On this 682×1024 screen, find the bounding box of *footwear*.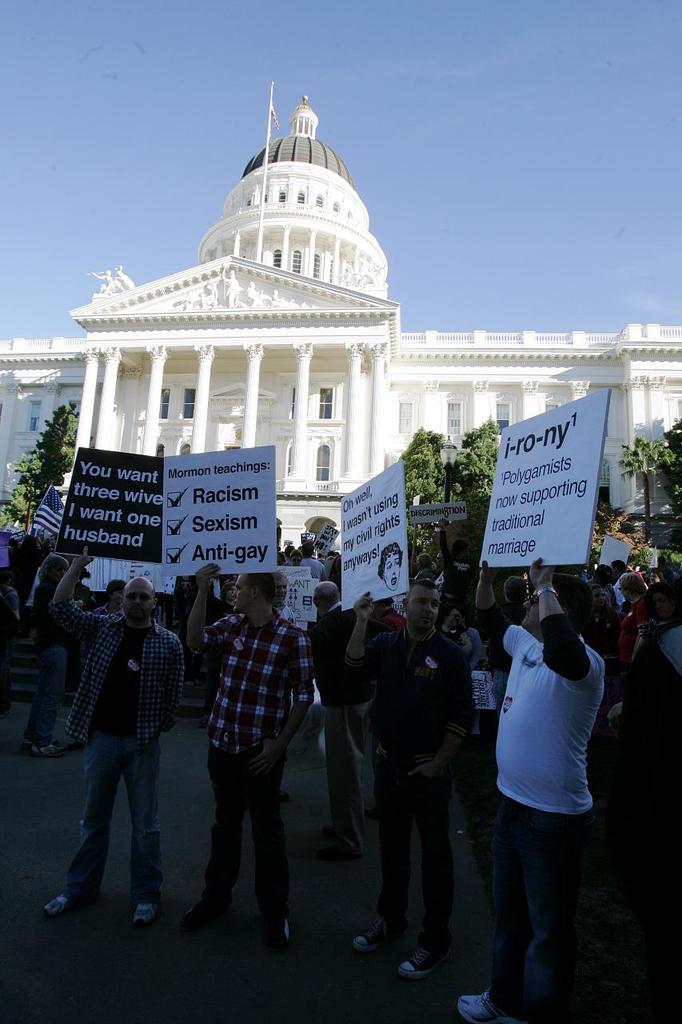
Bounding box: bbox(42, 894, 70, 922).
